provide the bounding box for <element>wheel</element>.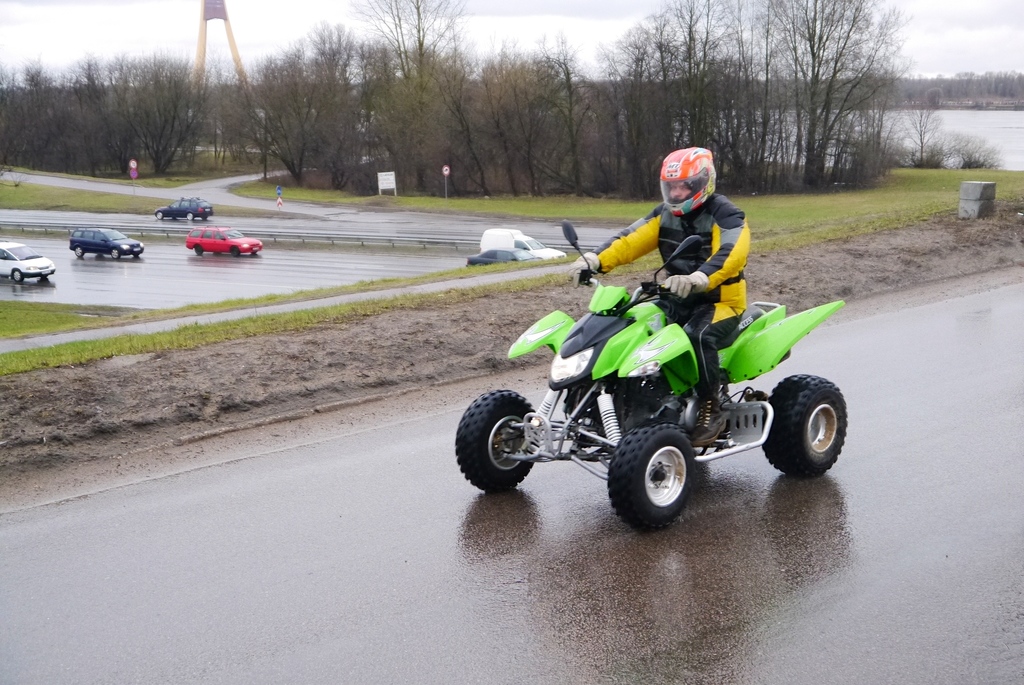
bbox=(13, 271, 22, 283).
